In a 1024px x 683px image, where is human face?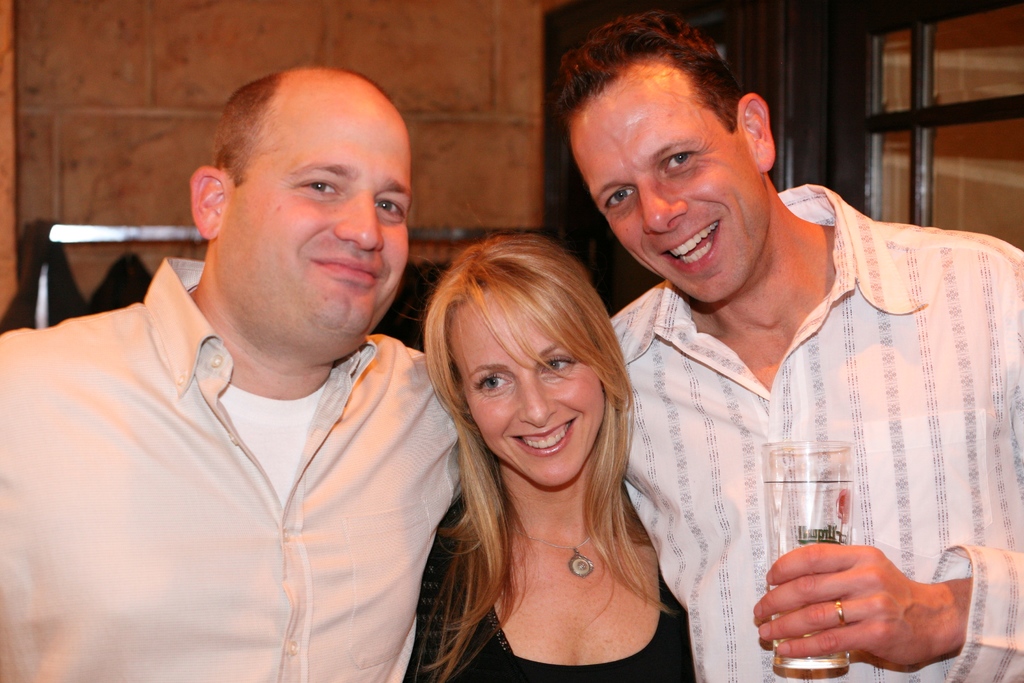
select_region(572, 83, 760, 308).
